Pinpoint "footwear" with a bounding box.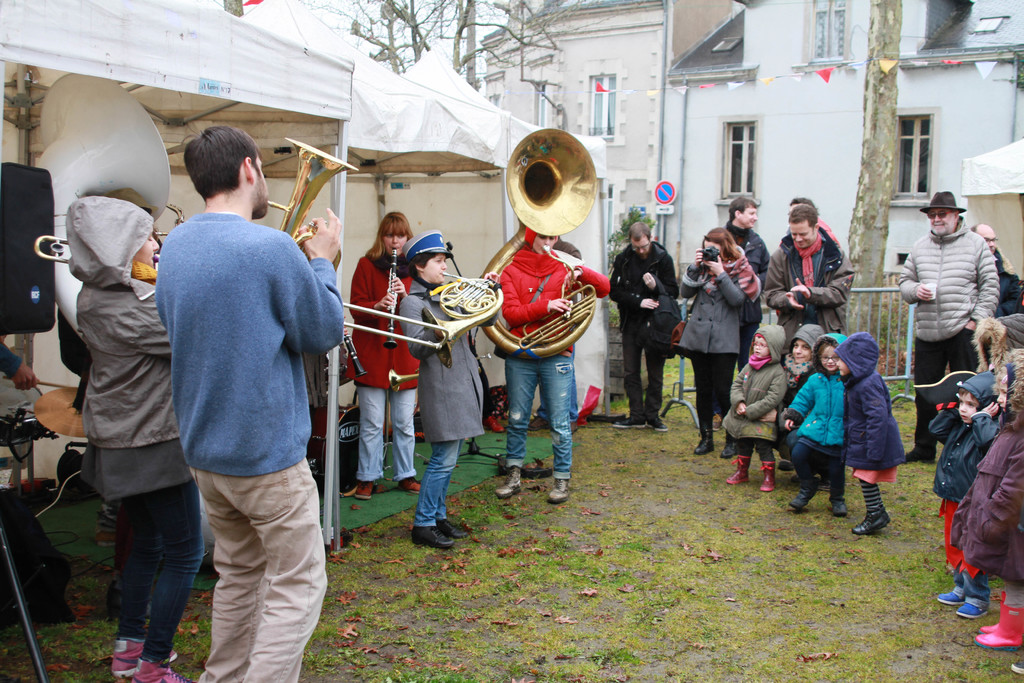
l=1010, t=655, r=1023, b=674.
